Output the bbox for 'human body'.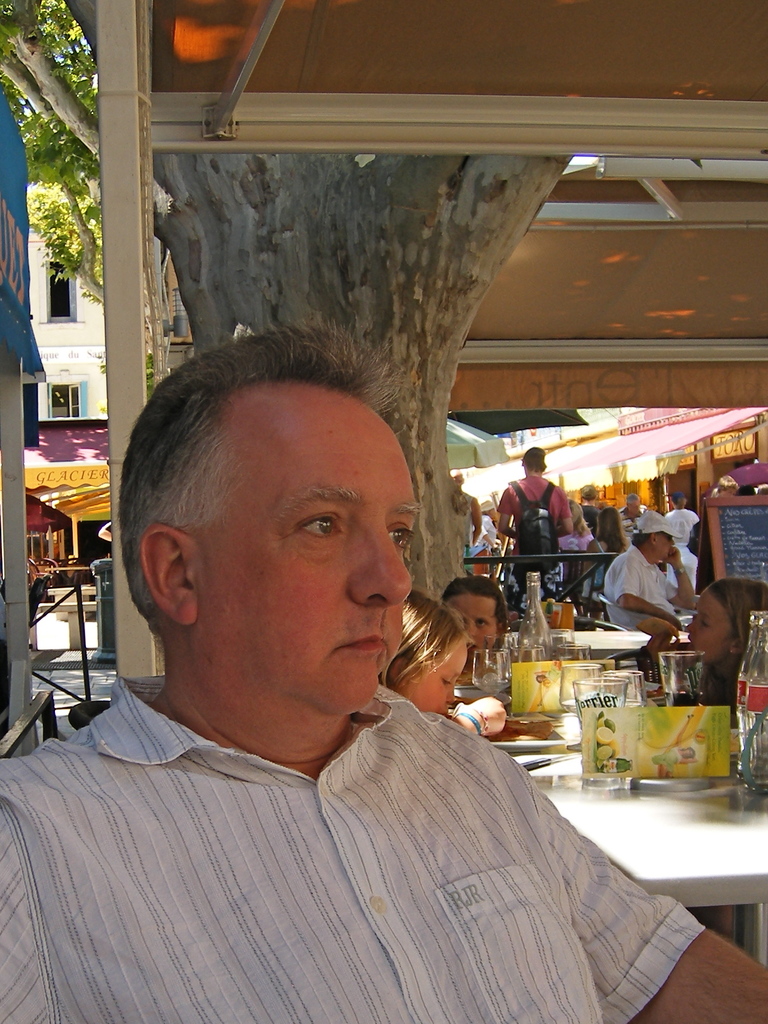
[left=606, top=518, right=692, bottom=659].
